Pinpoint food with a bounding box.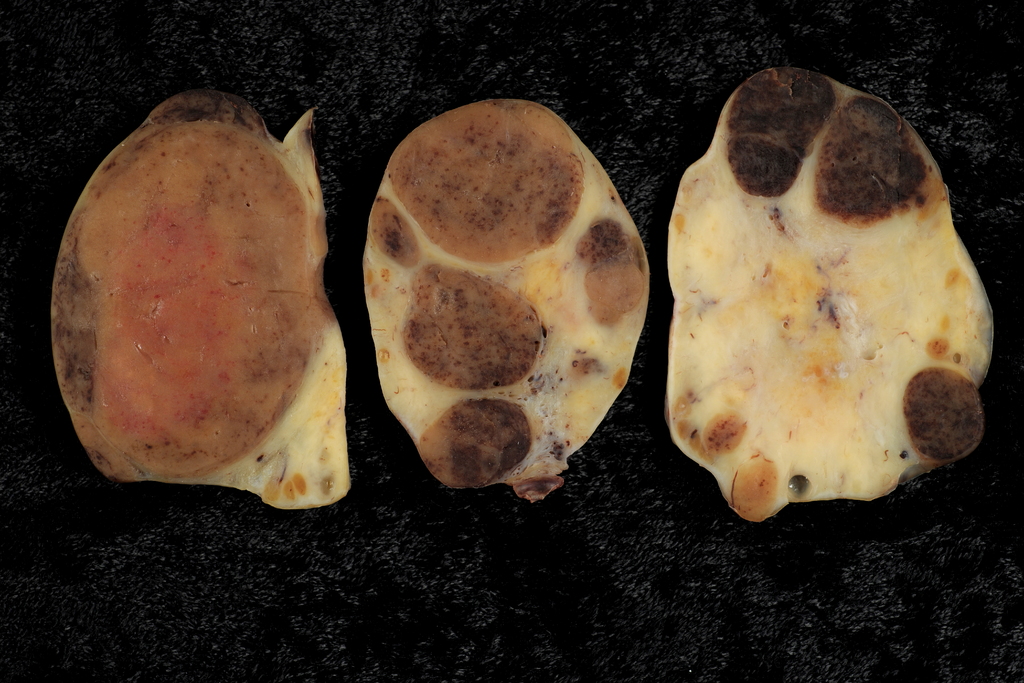
49/93/348/508.
